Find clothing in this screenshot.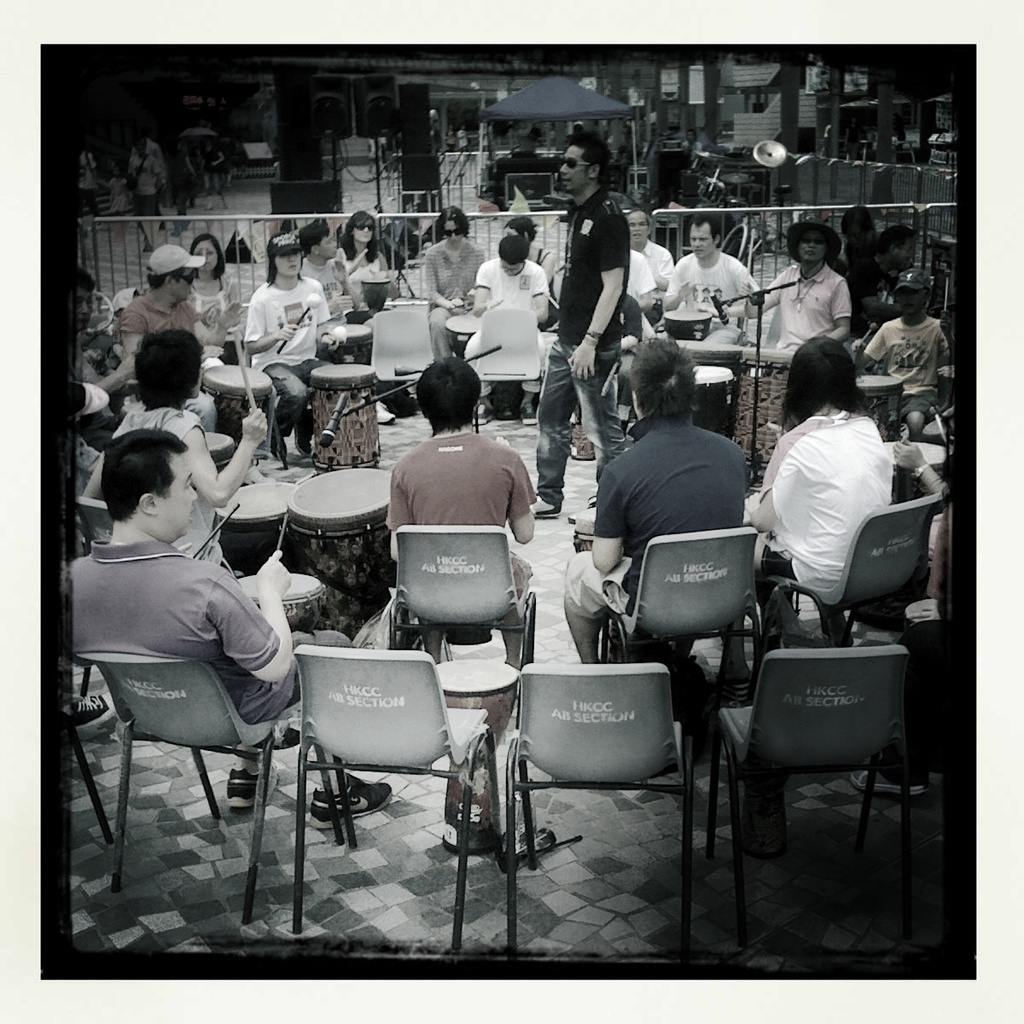
The bounding box for clothing is bbox=[587, 380, 768, 581].
